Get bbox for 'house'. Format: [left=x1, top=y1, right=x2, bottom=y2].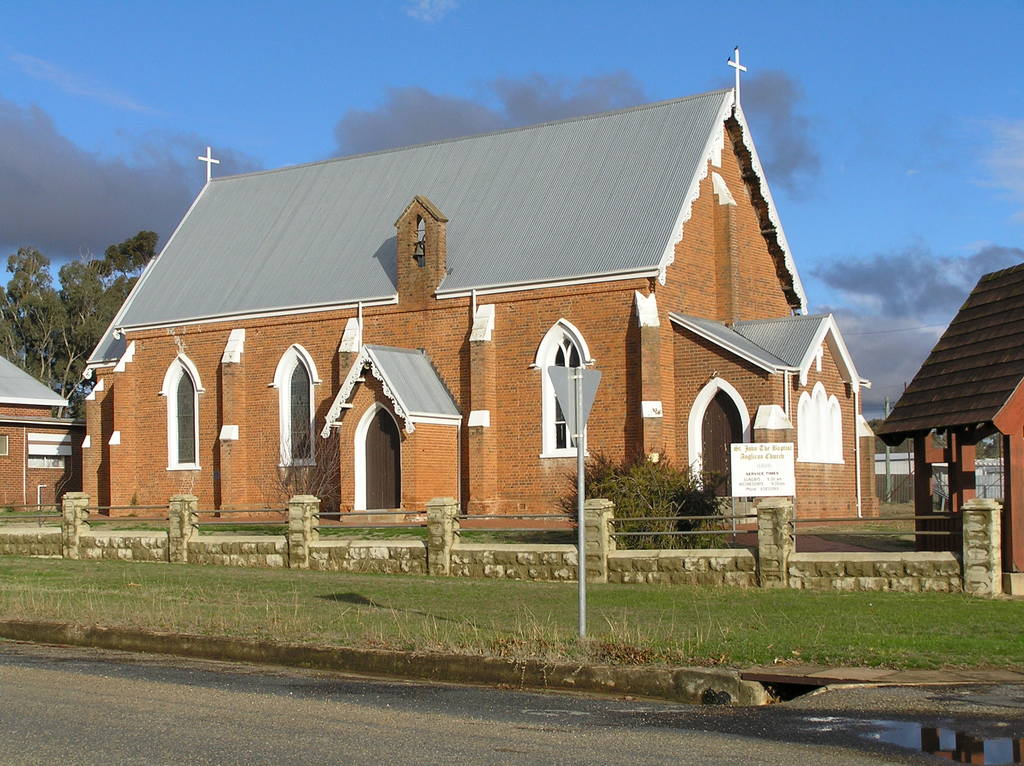
[left=0, top=351, right=84, bottom=512].
